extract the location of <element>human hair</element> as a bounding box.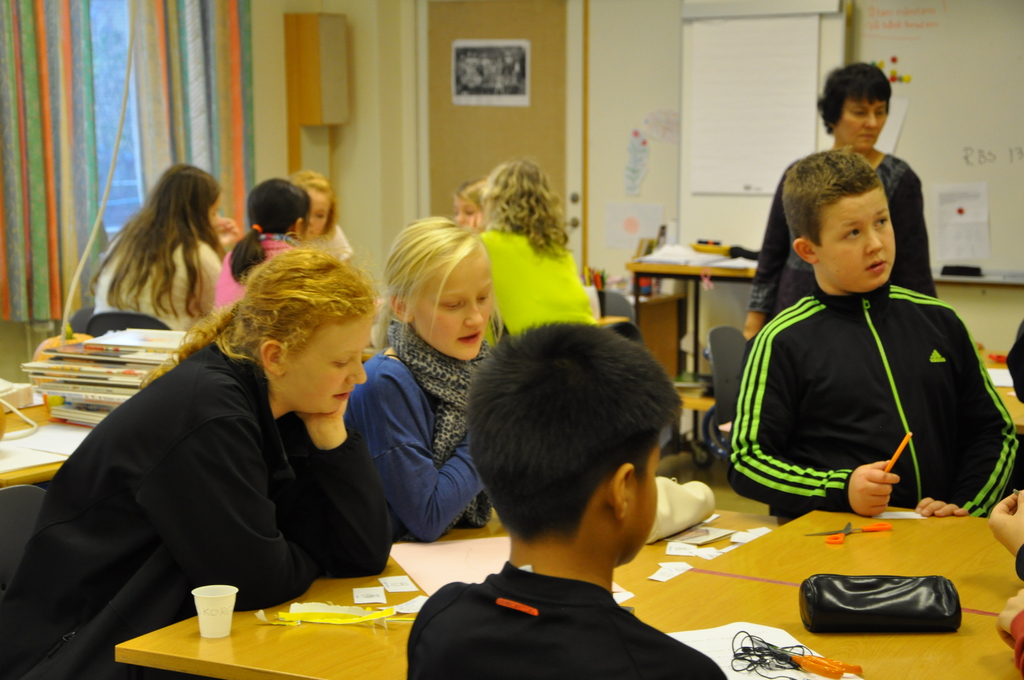
(287,172,338,238).
